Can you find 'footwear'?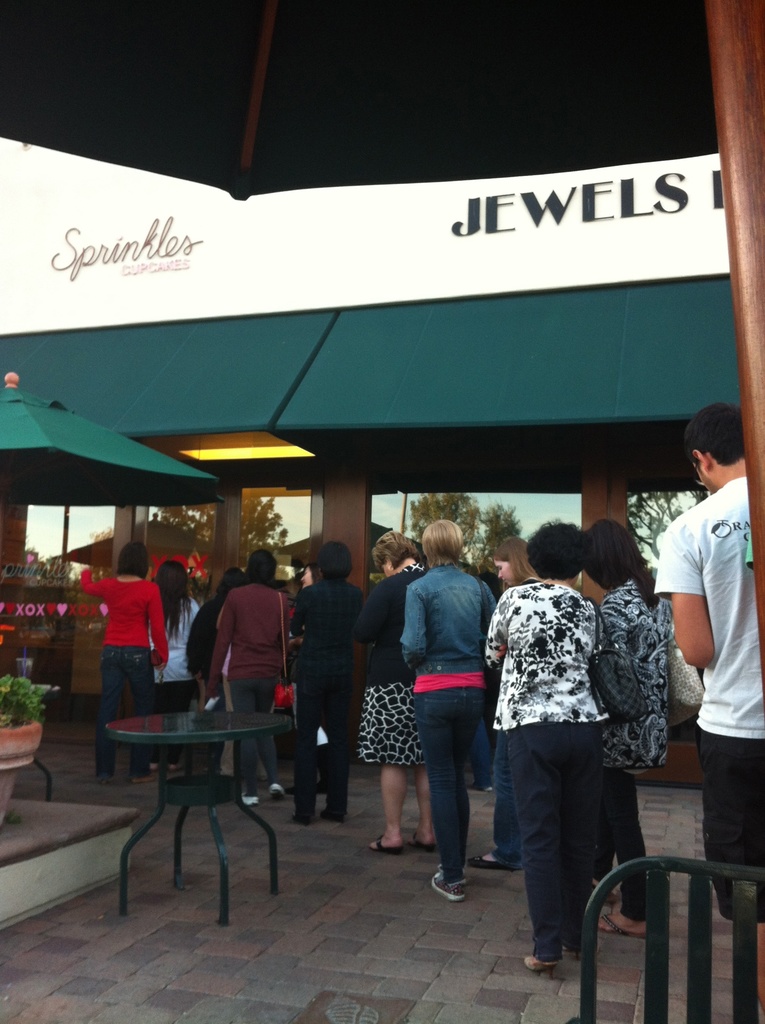
Yes, bounding box: [left=465, top=848, right=514, bottom=867].
